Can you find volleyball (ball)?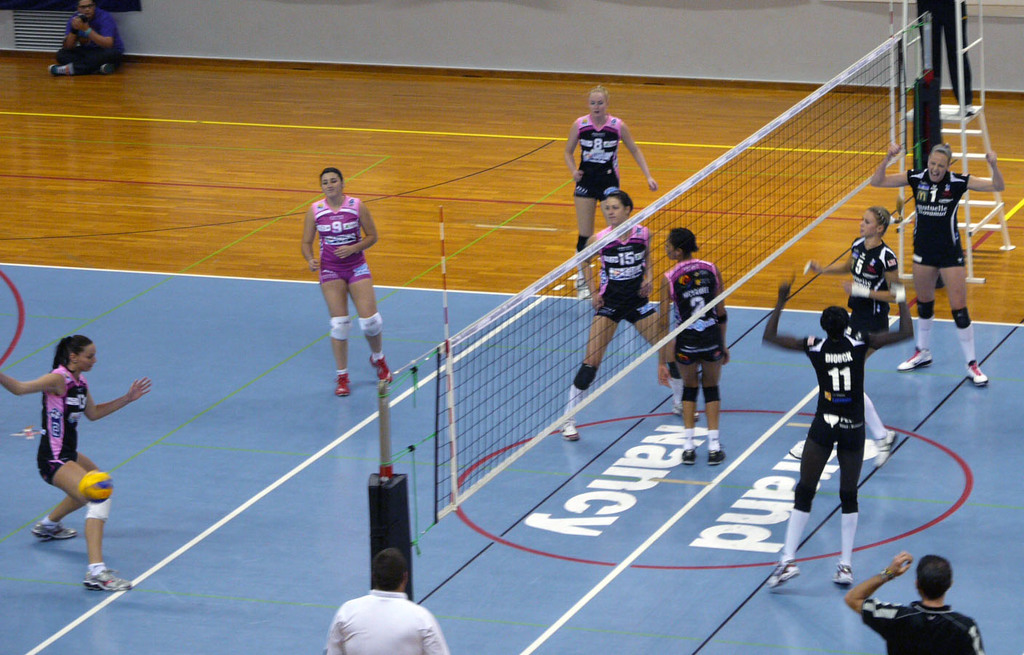
Yes, bounding box: detection(76, 468, 115, 502).
